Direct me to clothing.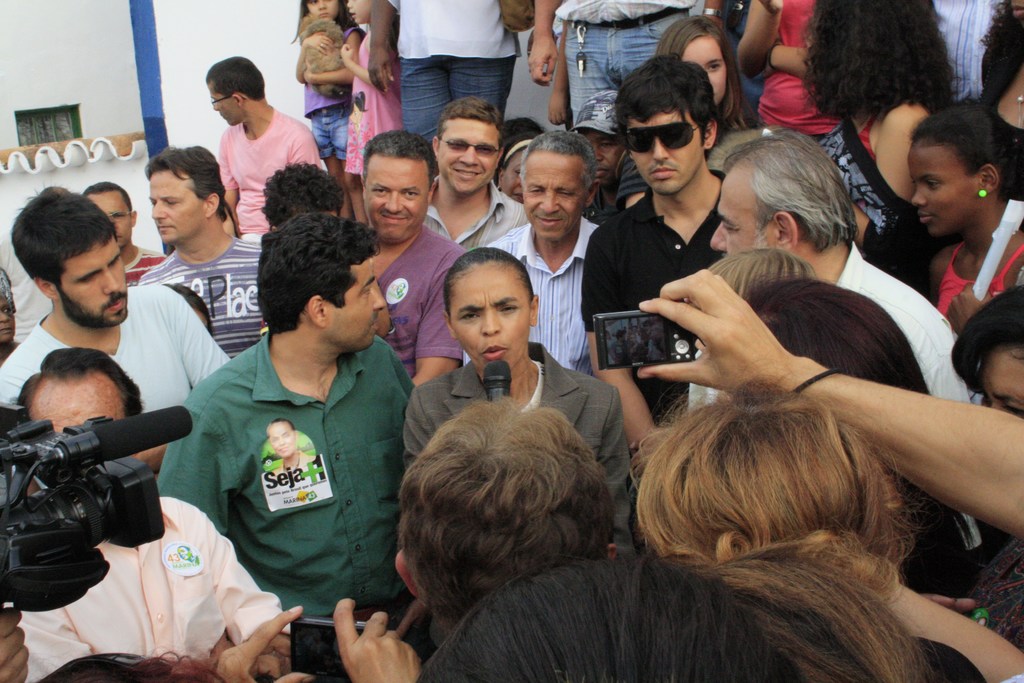
Direction: 681,242,980,413.
